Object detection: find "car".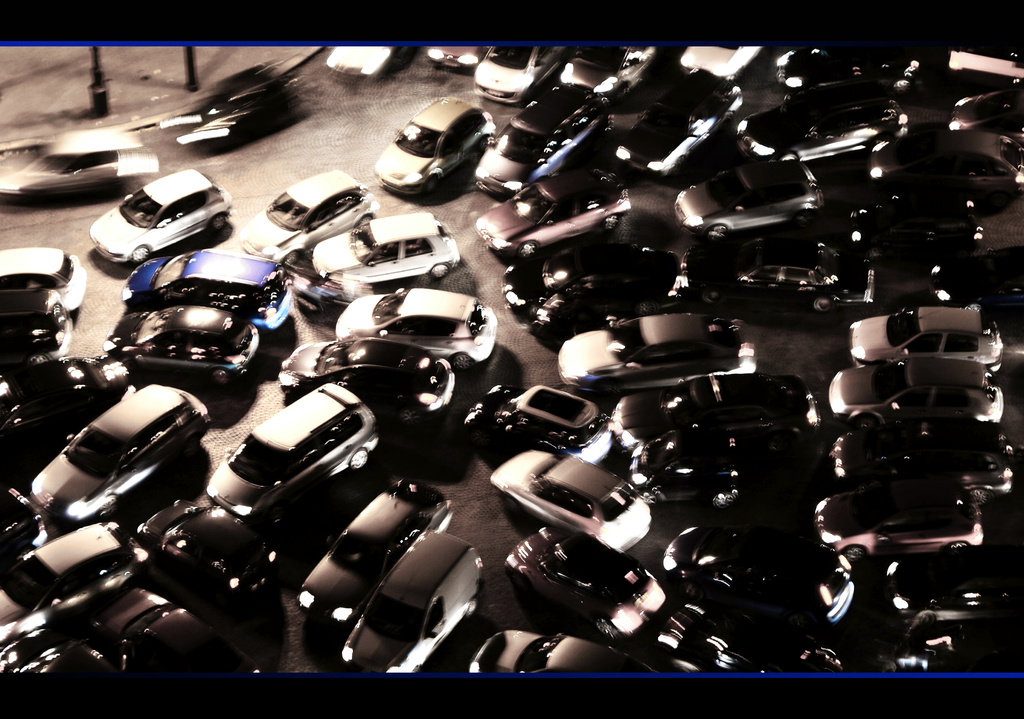
[670, 45, 769, 84].
